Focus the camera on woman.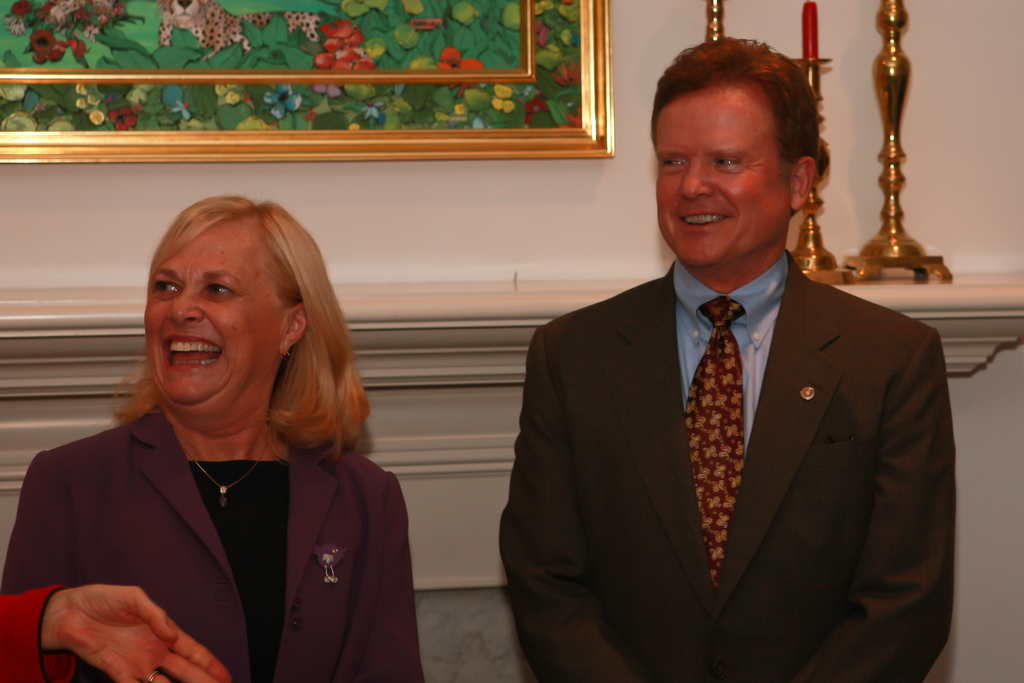
Focus region: l=26, t=189, r=415, b=682.
